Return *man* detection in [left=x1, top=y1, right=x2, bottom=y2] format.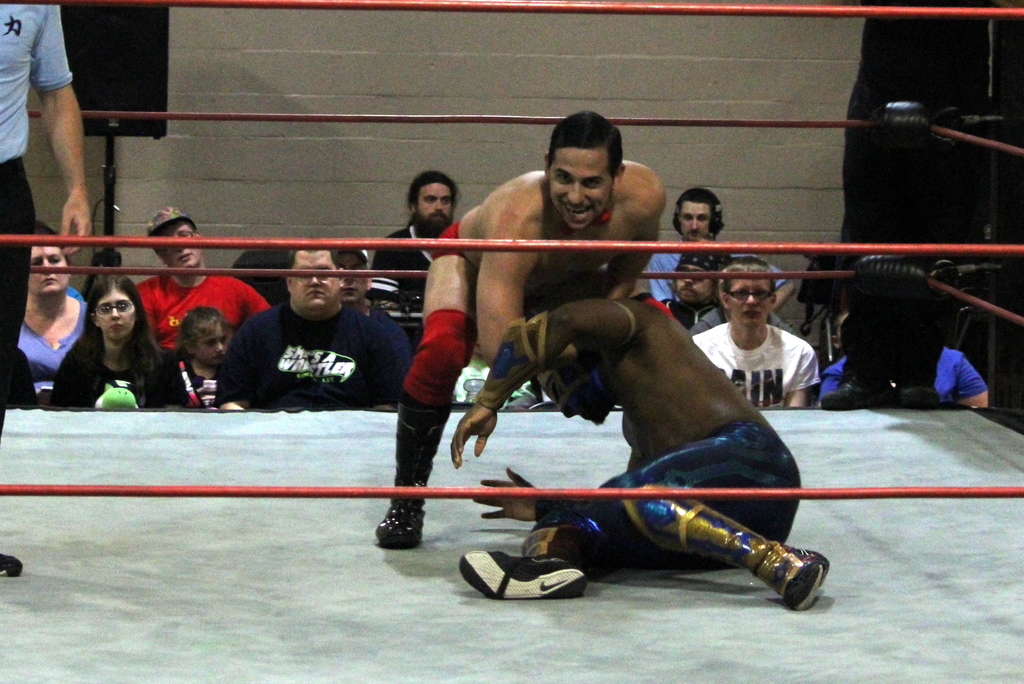
[left=824, top=343, right=988, bottom=409].
